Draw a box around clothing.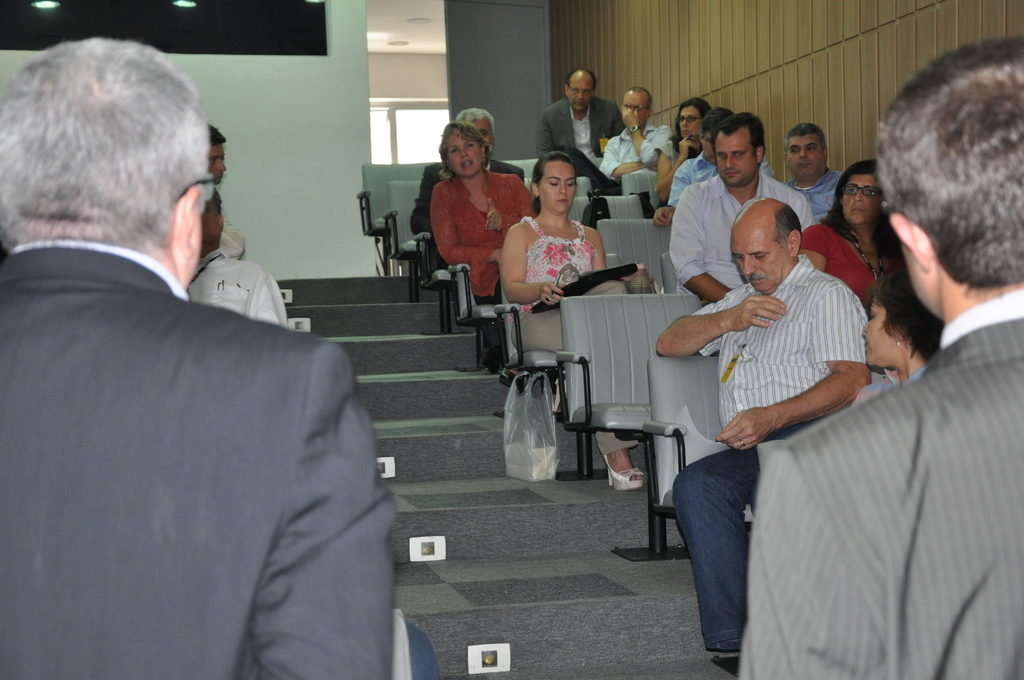
detection(868, 371, 920, 396).
